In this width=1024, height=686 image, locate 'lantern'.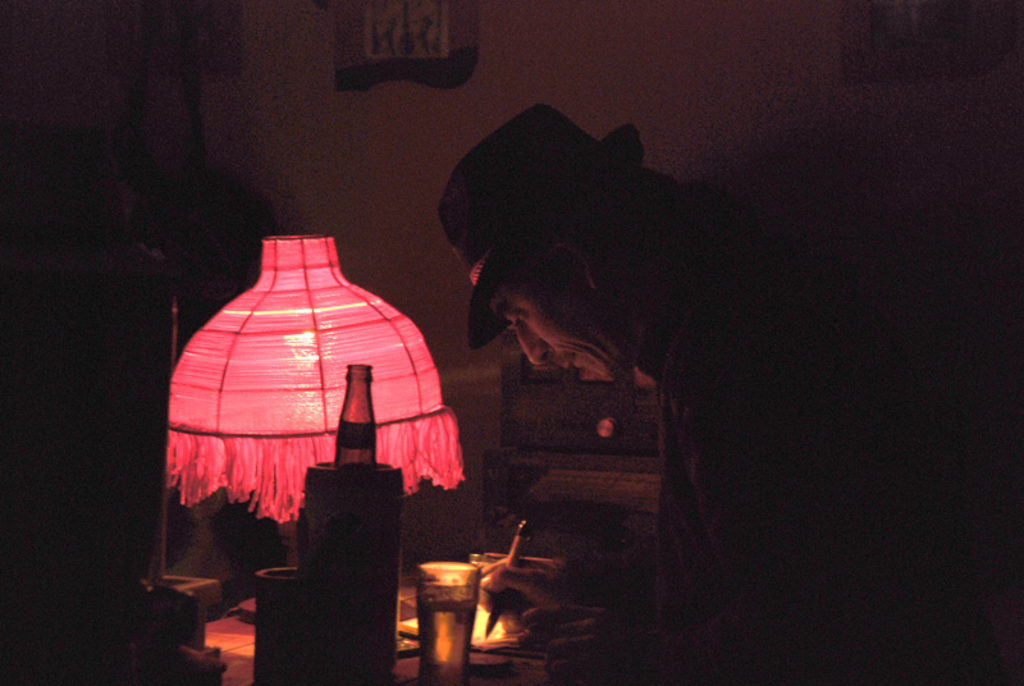
Bounding box: [164,234,466,522].
